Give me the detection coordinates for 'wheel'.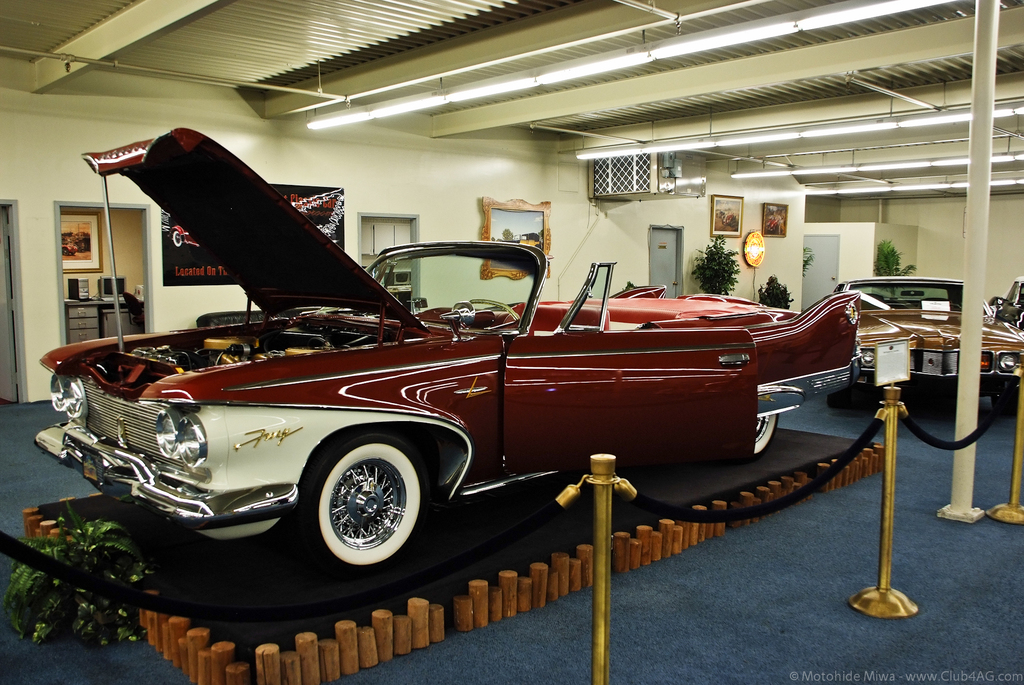
(993, 387, 1021, 412).
